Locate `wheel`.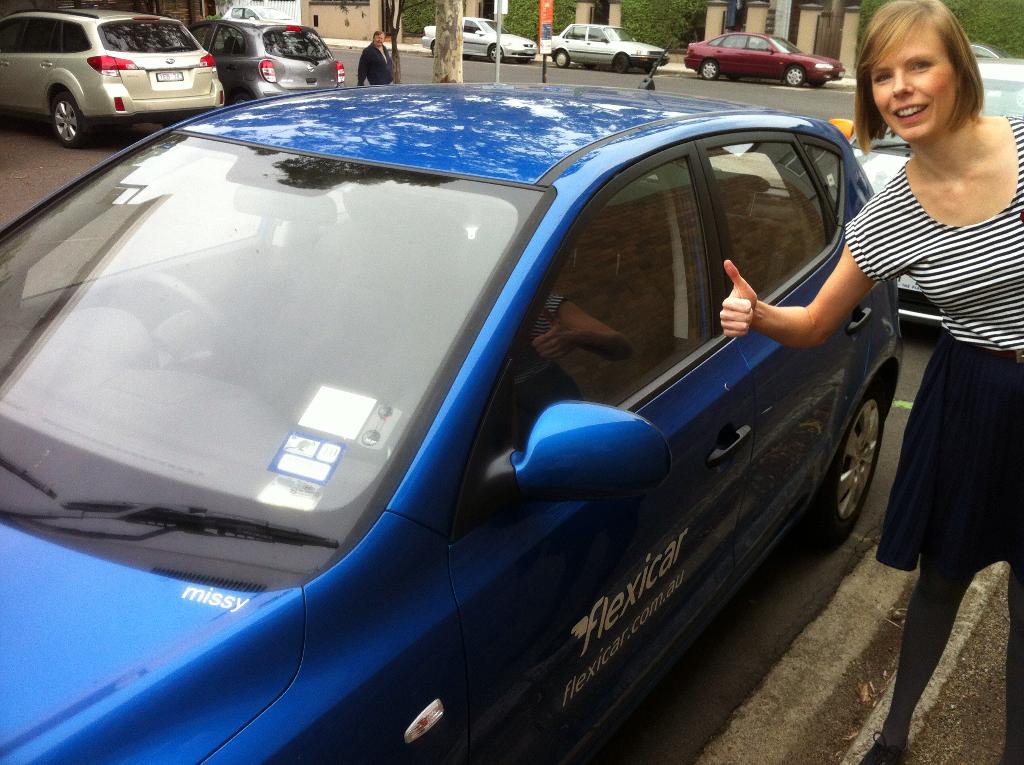
Bounding box: detection(696, 61, 719, 77).
